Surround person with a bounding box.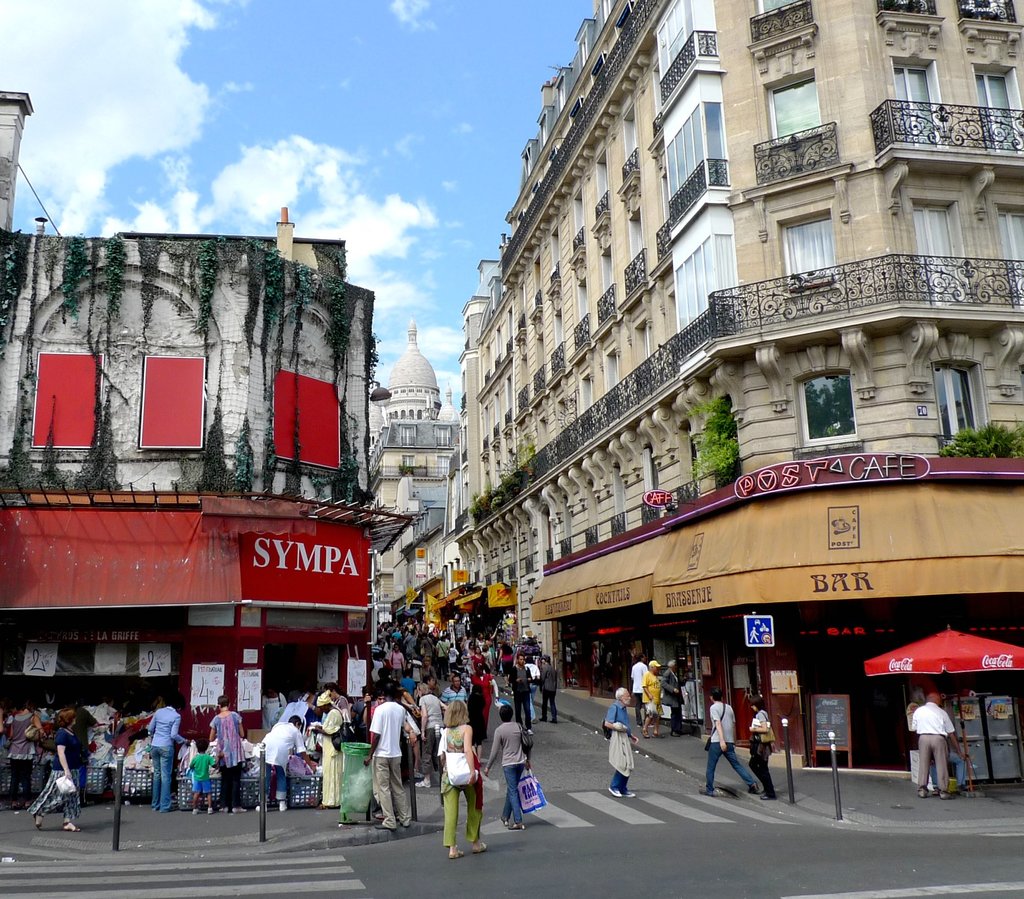
x1=927, y1=743, x2=972, y2=790.
